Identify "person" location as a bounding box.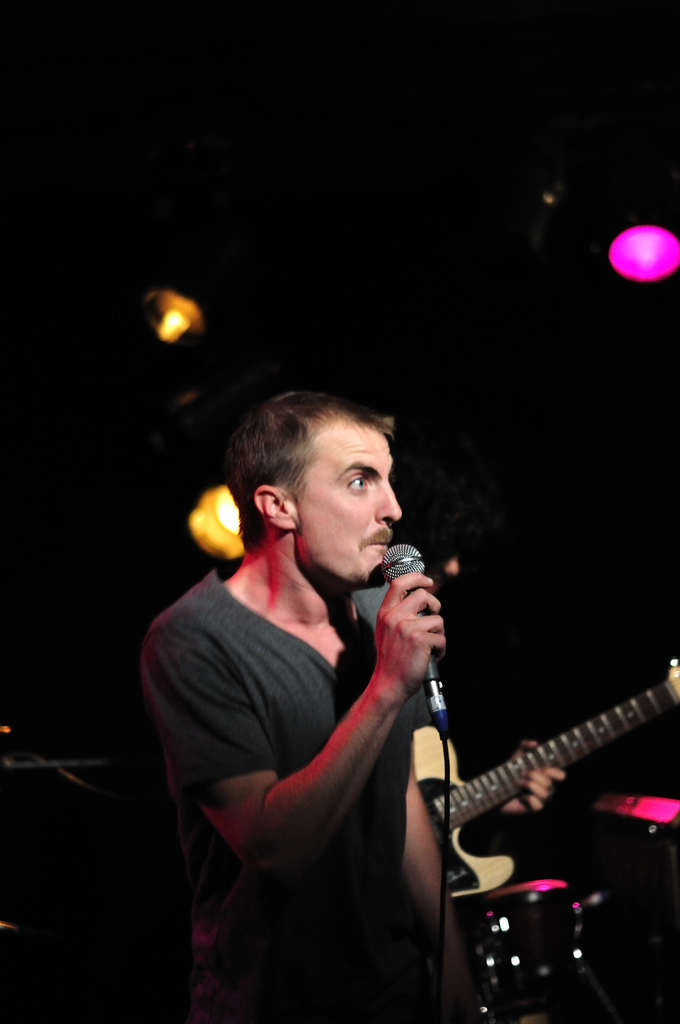
334,537,561,834.
